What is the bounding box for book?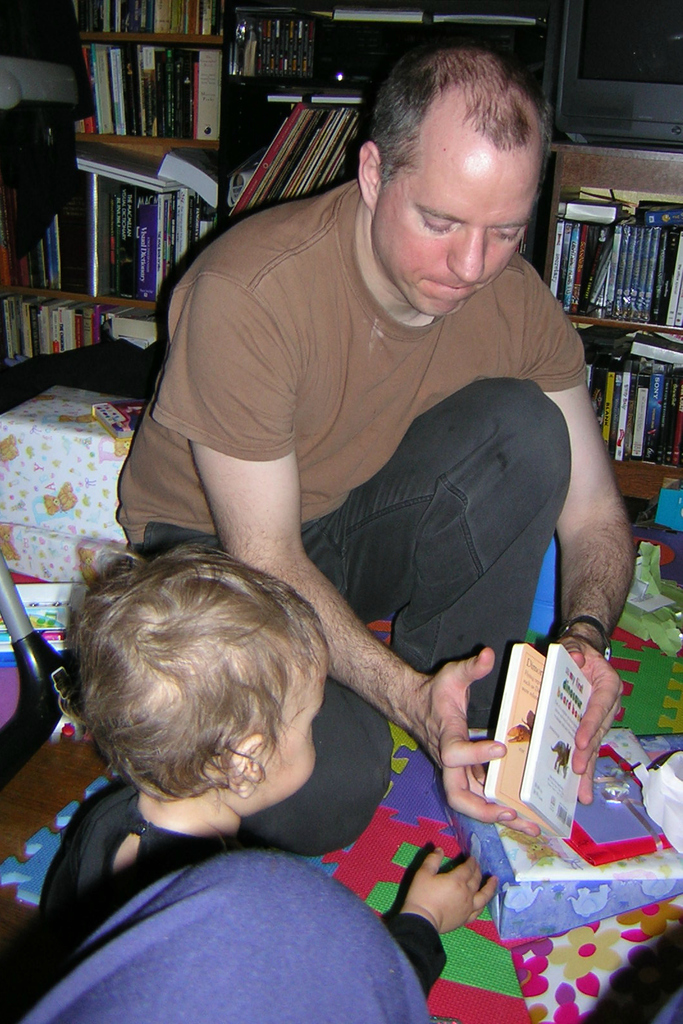
x1=109 y1=301 x2=156 y2=347.
